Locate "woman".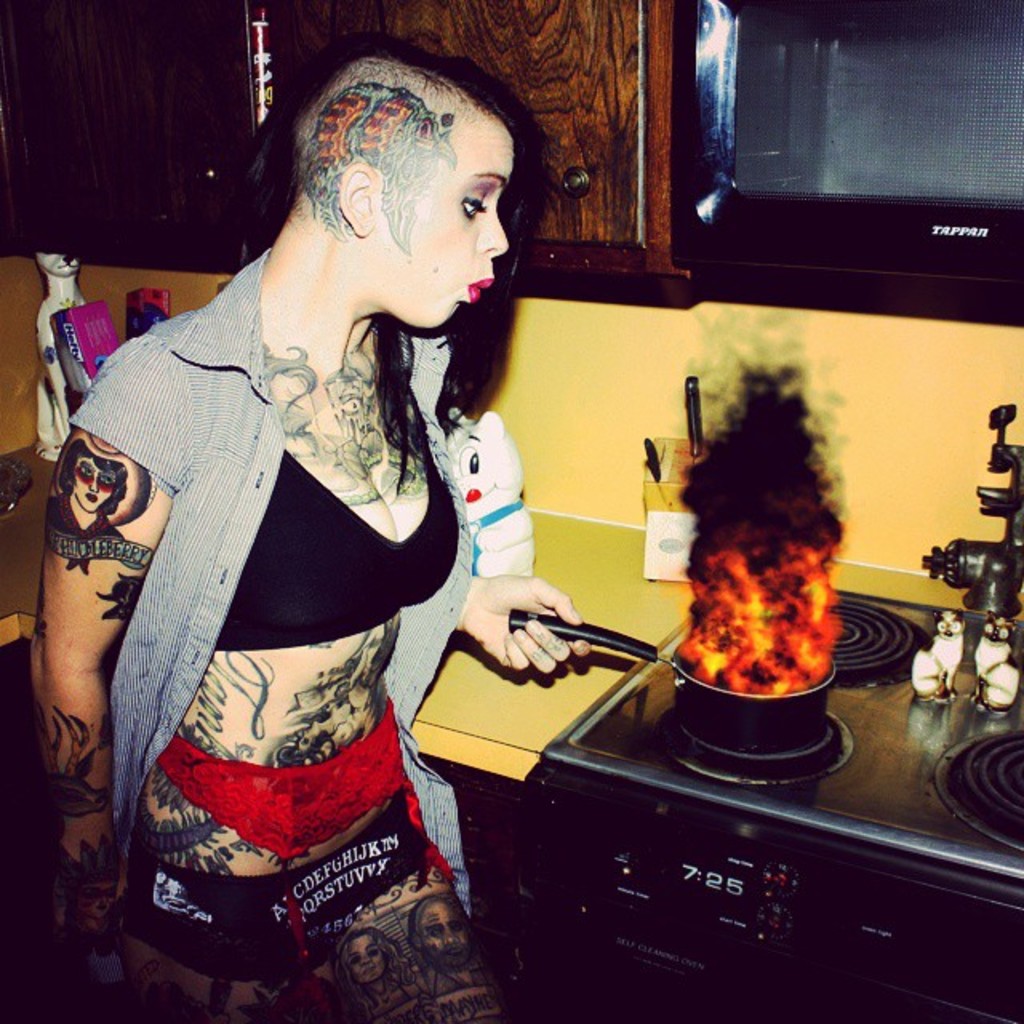
Bounding box: 45:437:131:558.
